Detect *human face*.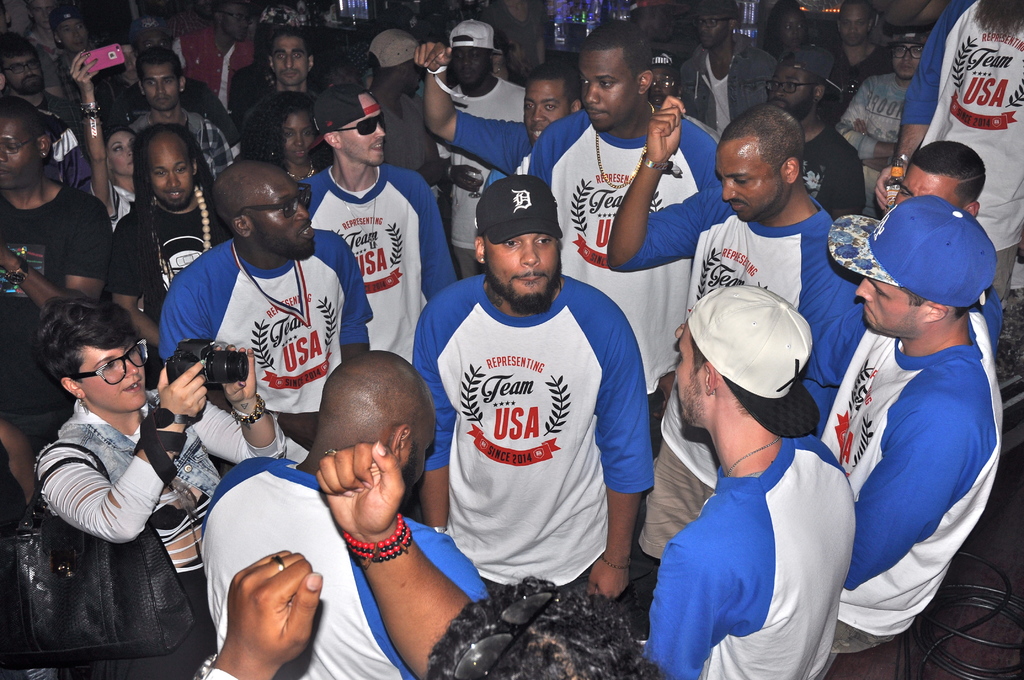
Detected at Rect(855, 278, 927, 339).
